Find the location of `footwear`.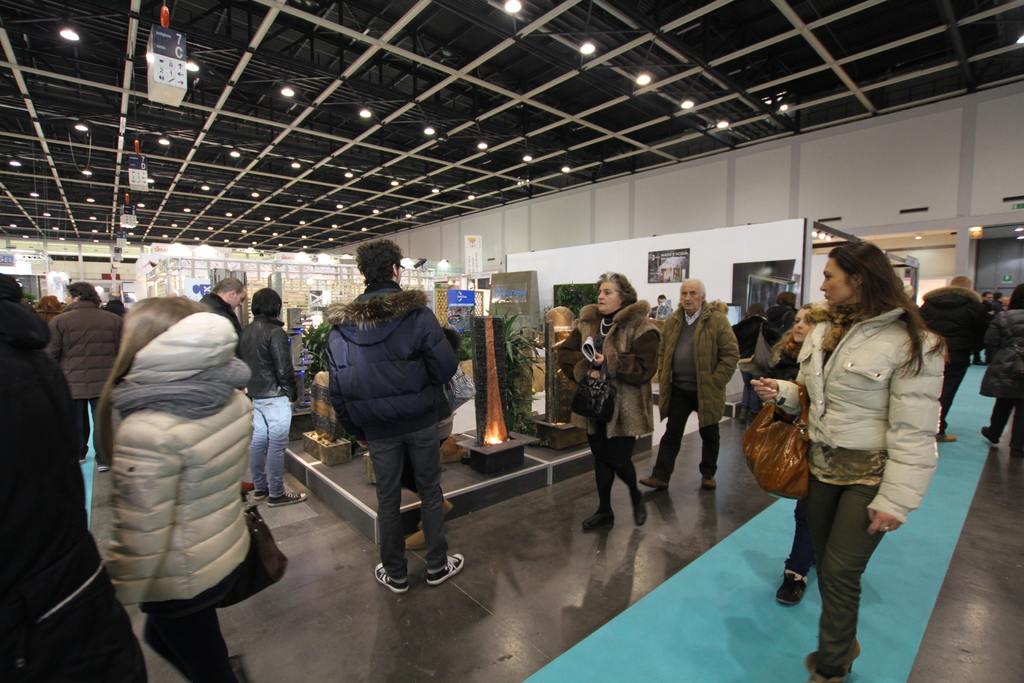
Location: [980,423,1001,445].
